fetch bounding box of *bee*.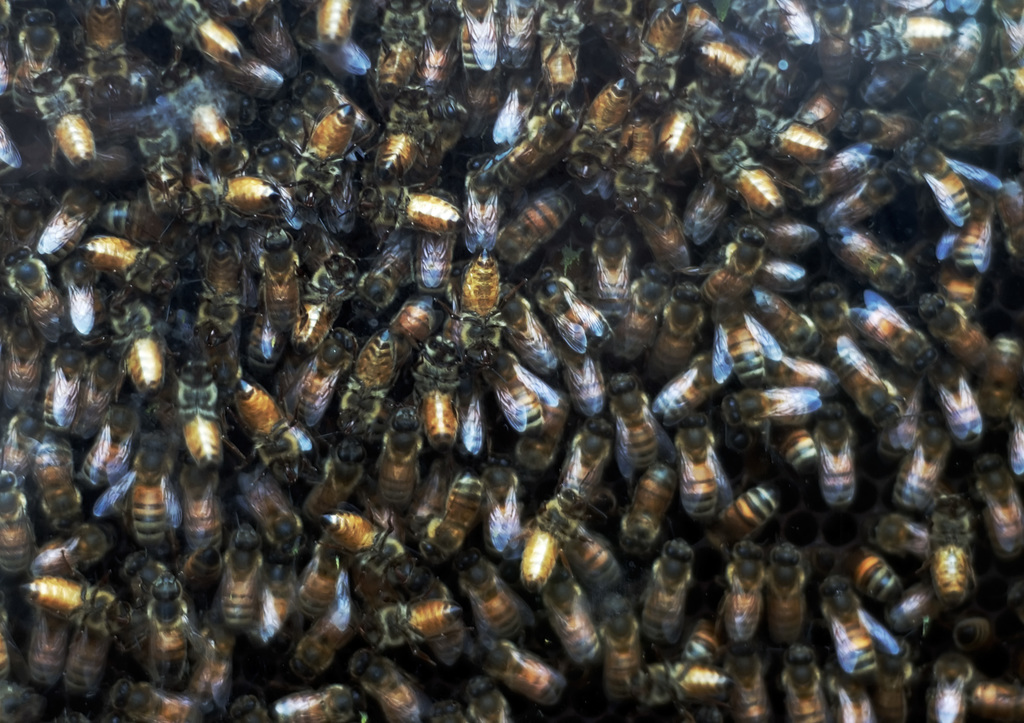
Bbox: Rect(413, 78, 457, 184).
